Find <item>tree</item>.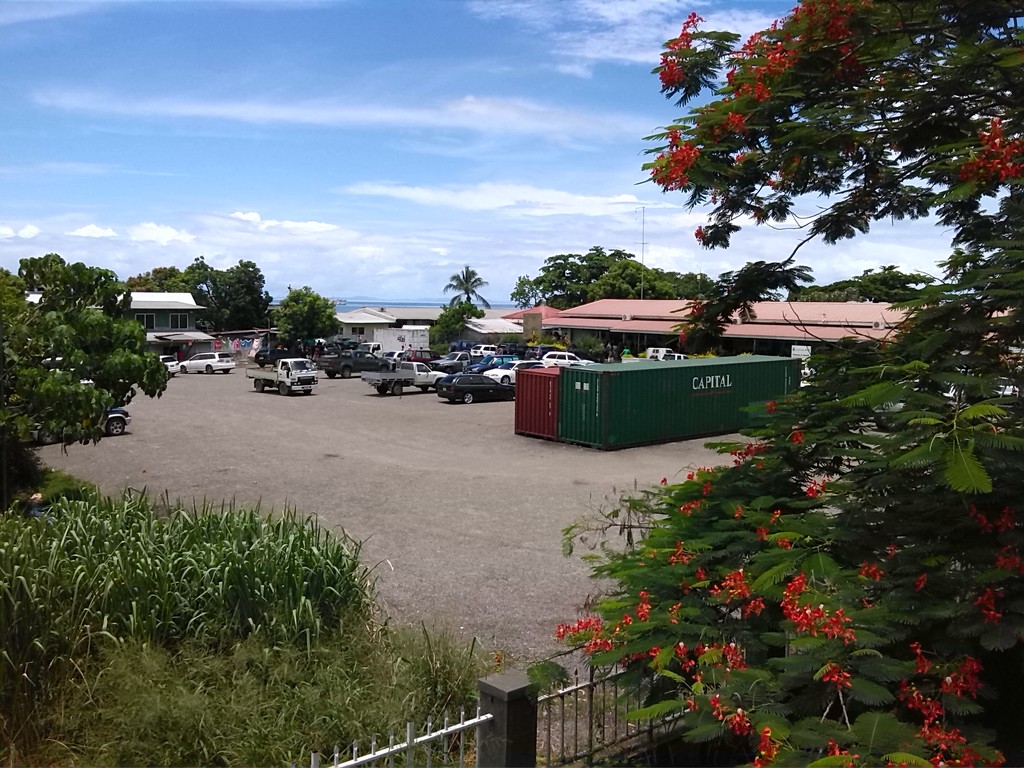
[509,266,541,310].
